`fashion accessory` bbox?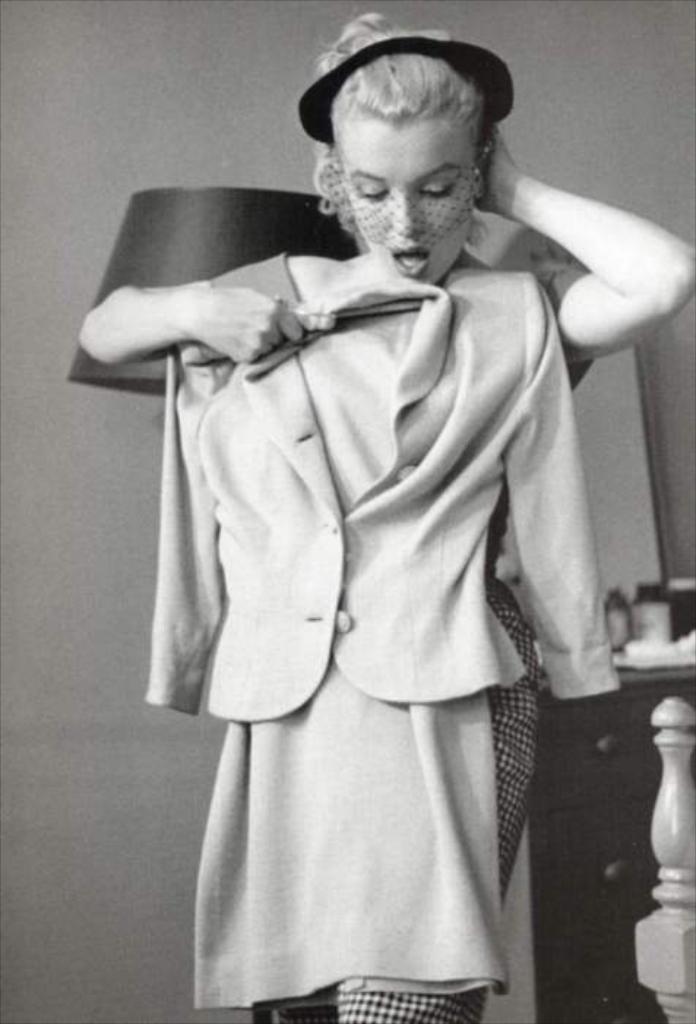
(314,154,488,256)
